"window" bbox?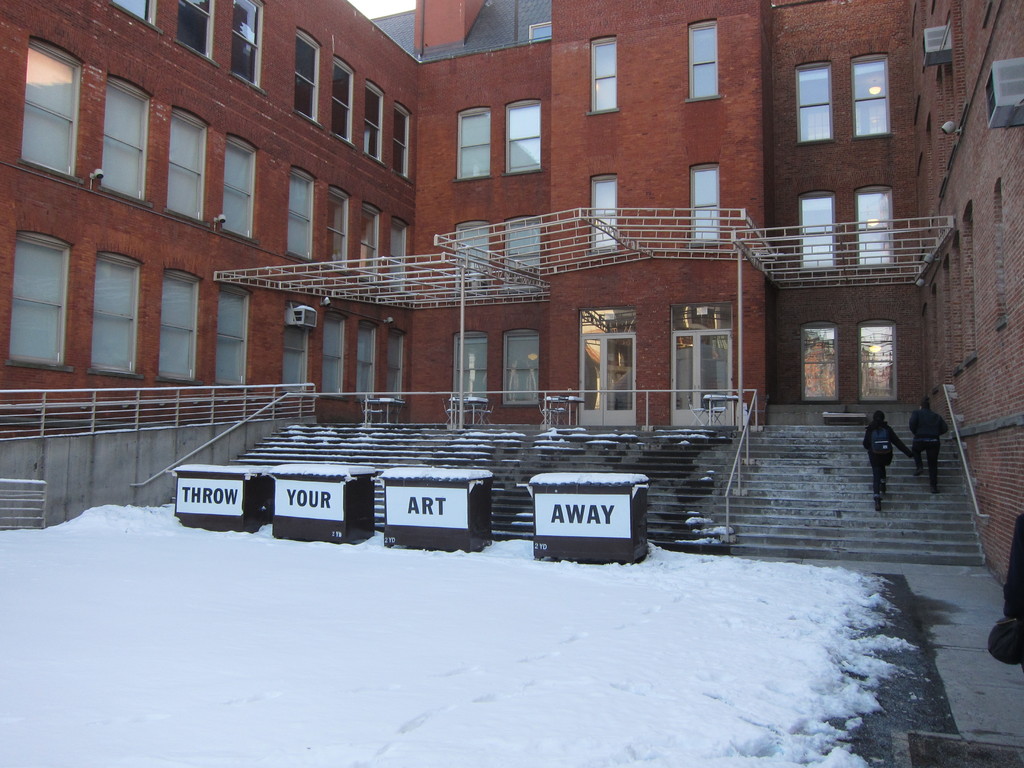
501:216:541:278
